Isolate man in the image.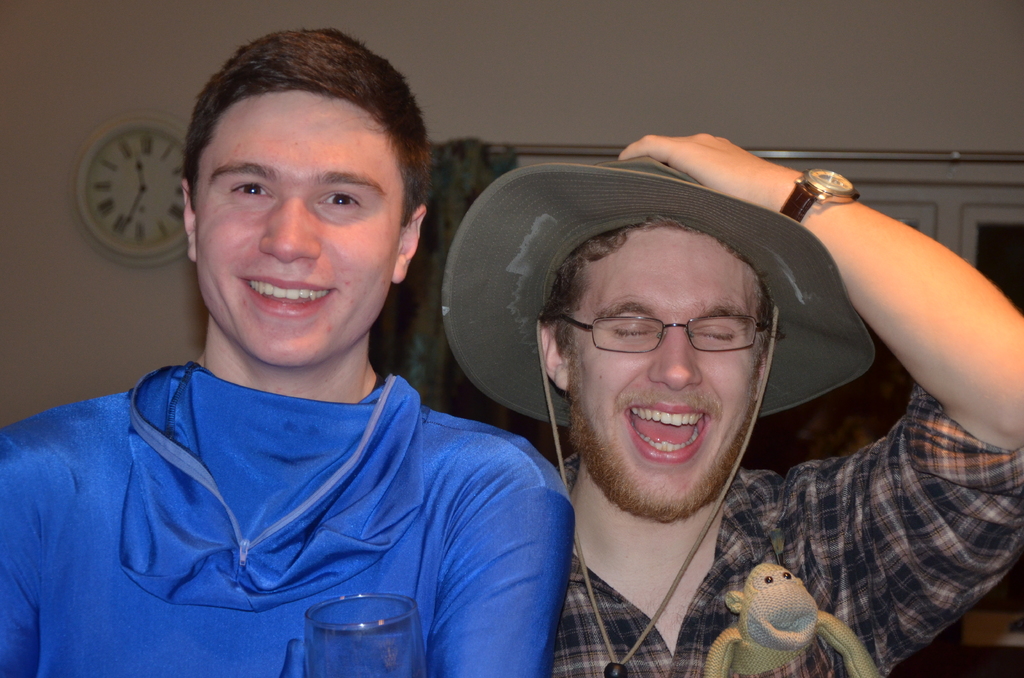
Isolated region: [534, 130, 1023, 677].
